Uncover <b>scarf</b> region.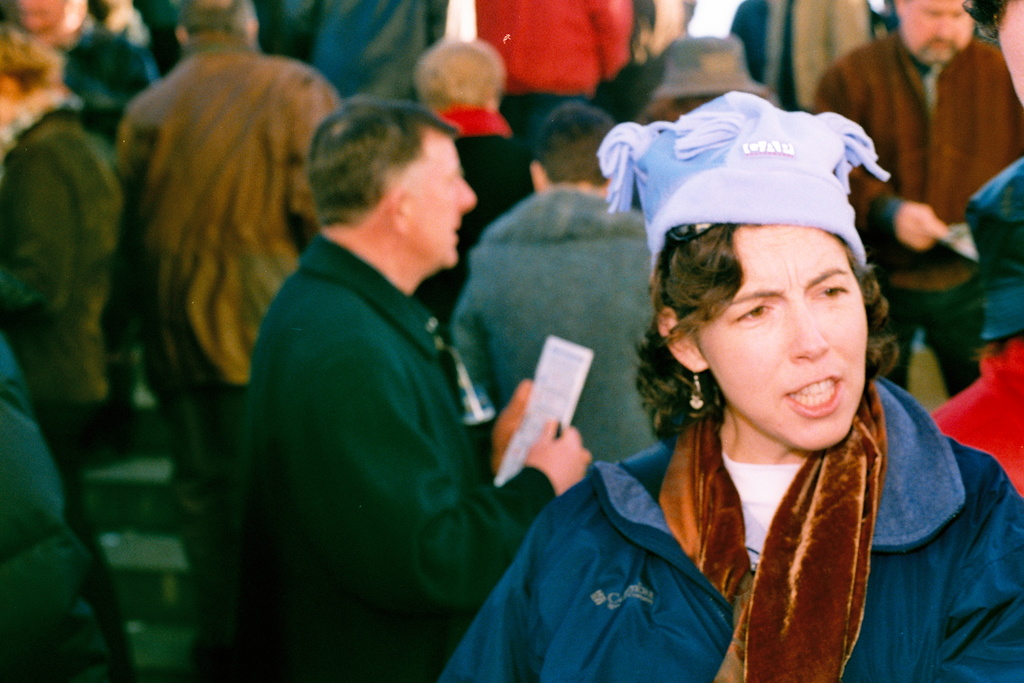
Uncovered: [435,372,1023,682].
